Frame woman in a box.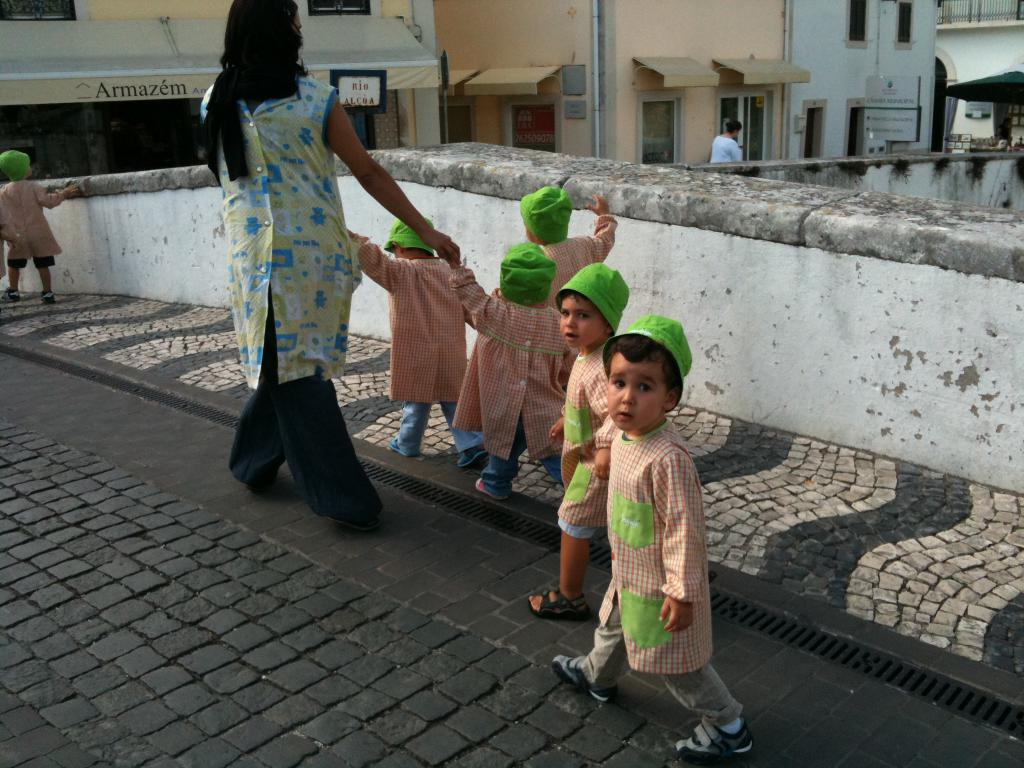
select_region(200, 0, 461, 529).
